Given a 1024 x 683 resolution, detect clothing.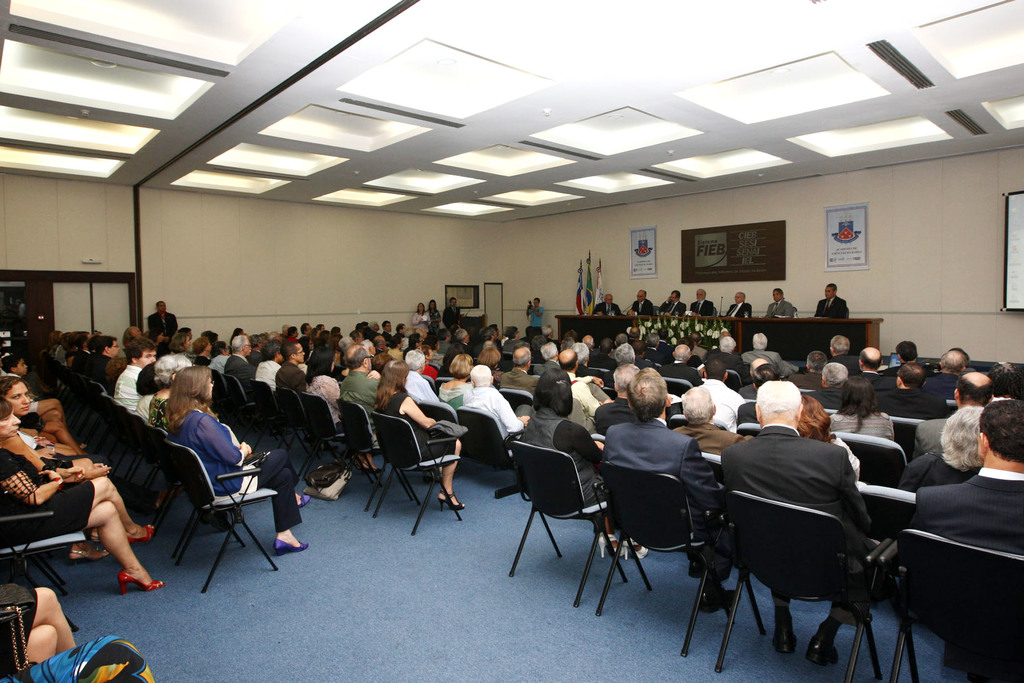
882/381/933/408.
